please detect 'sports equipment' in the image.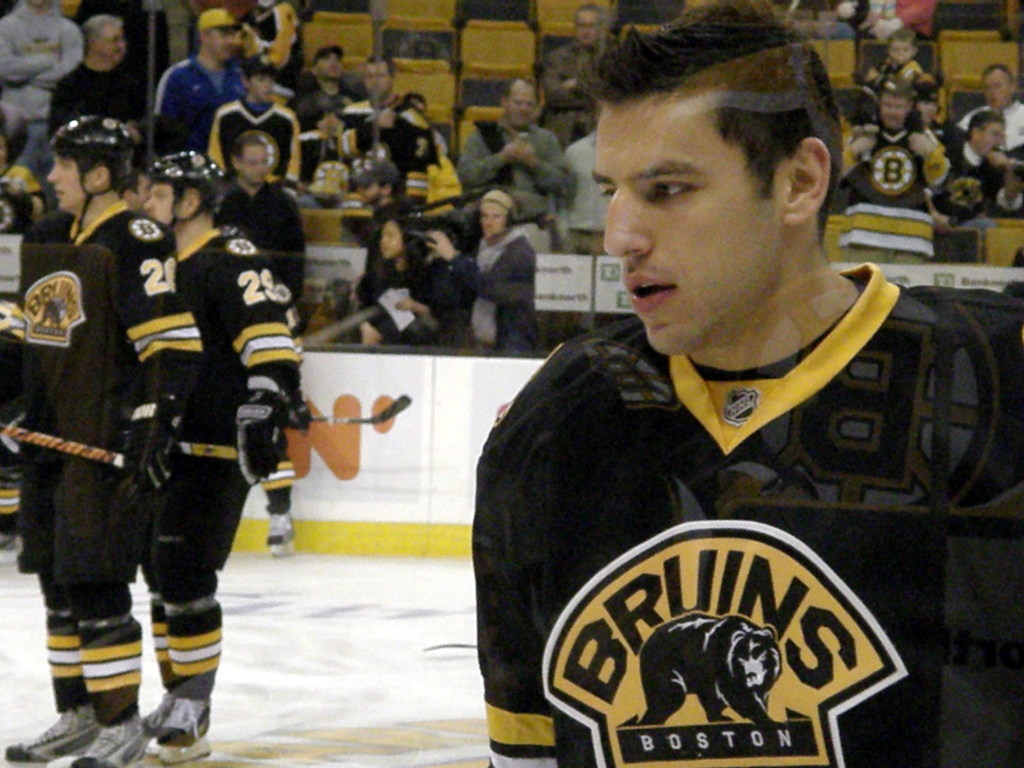
box(123, 426, 181, 499).
